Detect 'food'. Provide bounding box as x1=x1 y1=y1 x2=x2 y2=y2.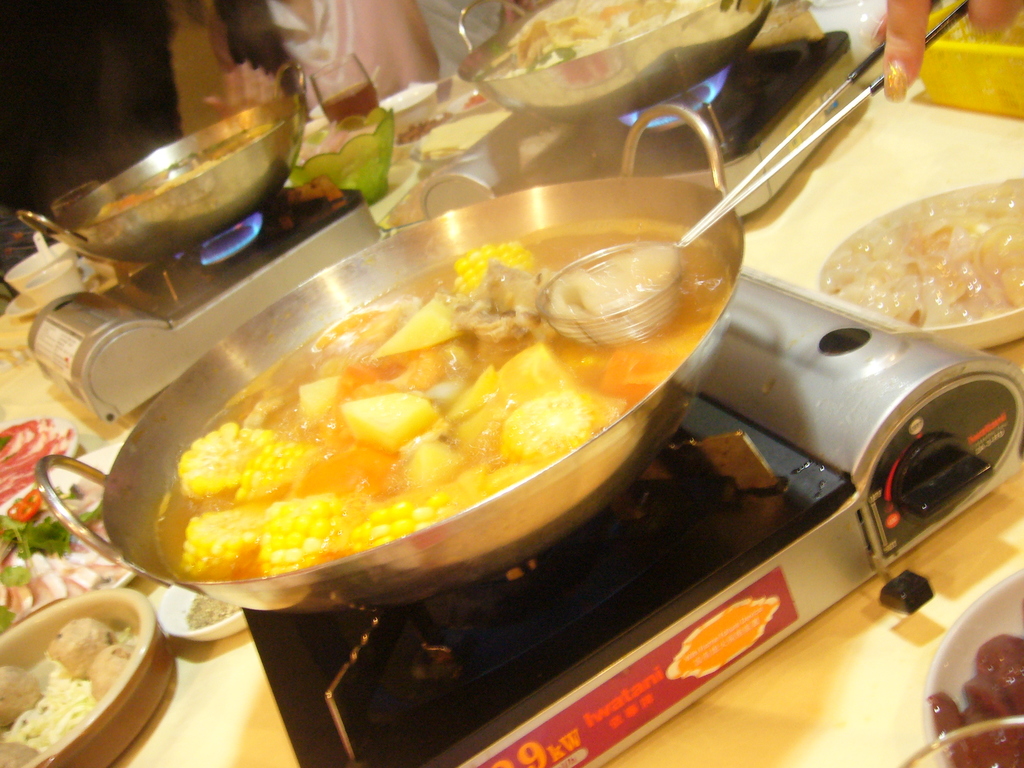
x1=182 y1=584 x2=238 y2=633.
